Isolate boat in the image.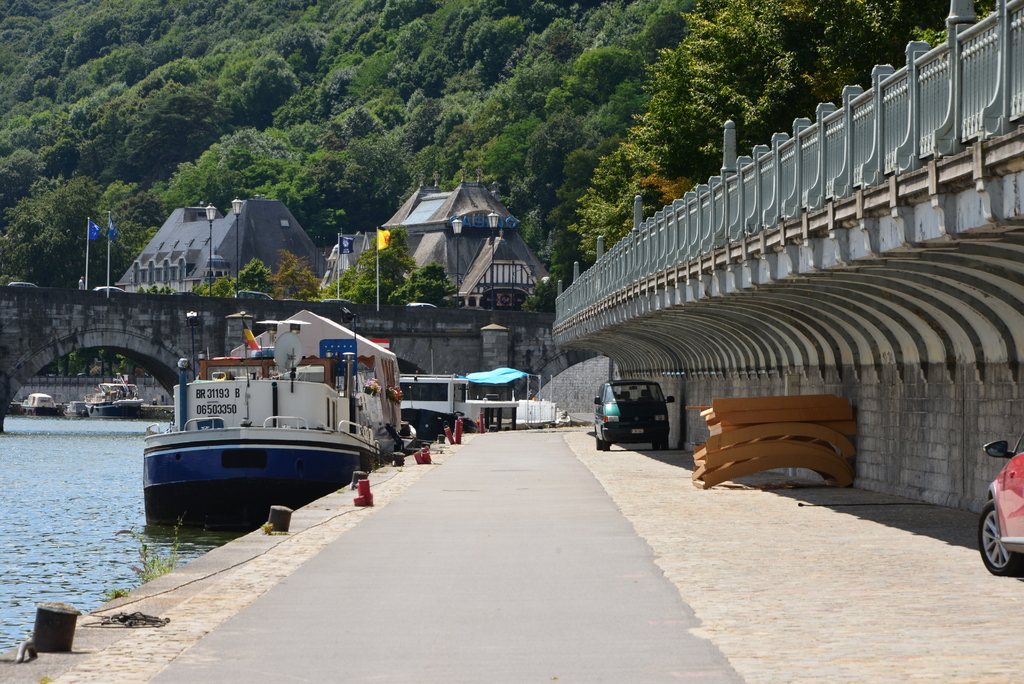
Isolated region: {"x1": 138, "y1": 281, "x2": 426, "y2": 523}.
